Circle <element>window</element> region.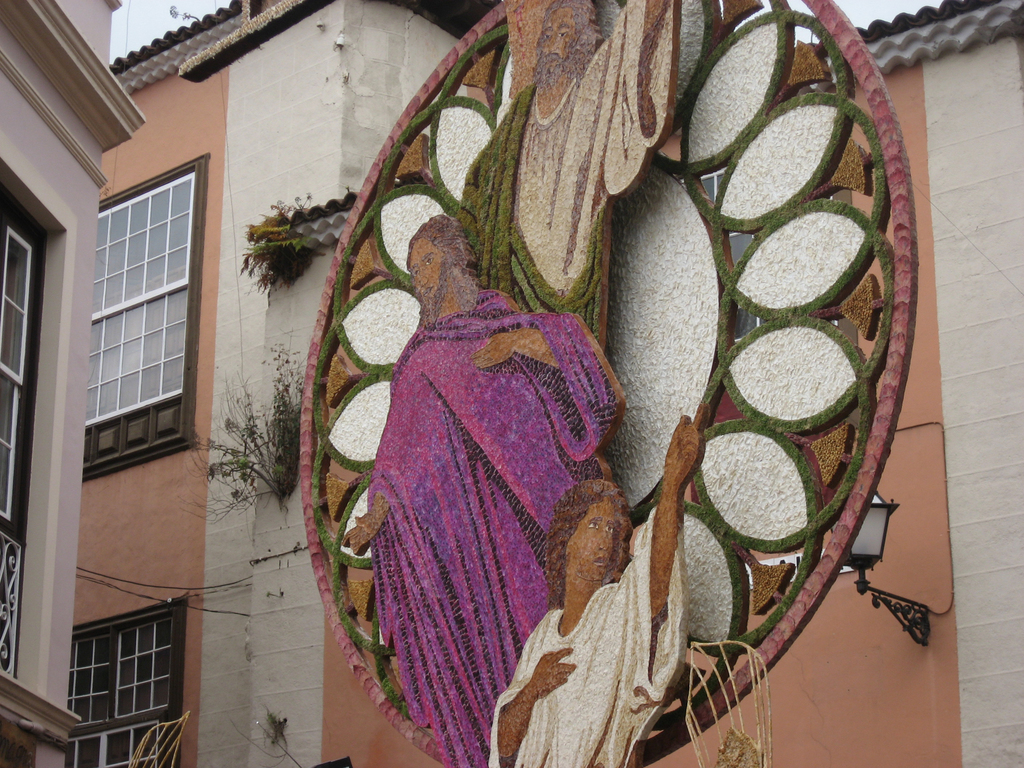
Region: rect(68, 461, 322, 767).
